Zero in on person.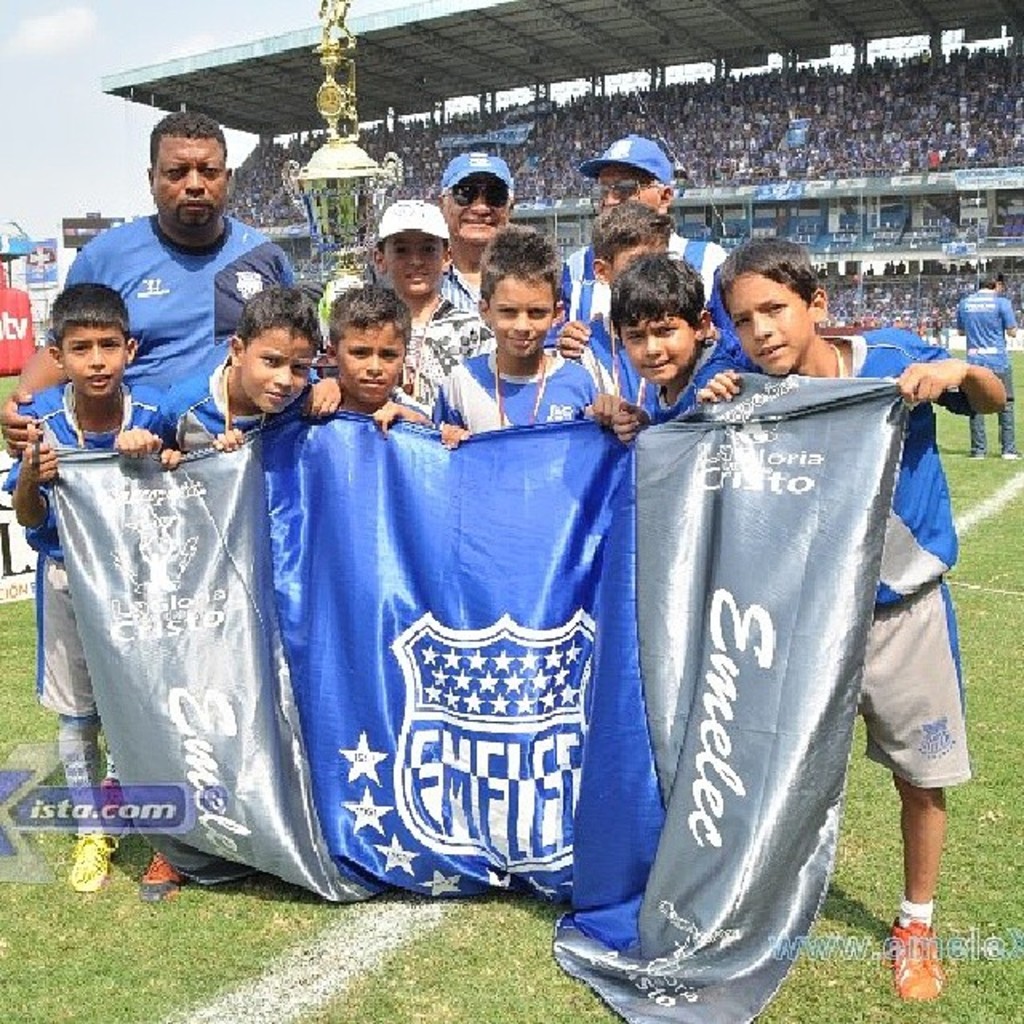
Zeroed in: {"left": 445, "top": 238, "right": 606, "bottom": 475}.
